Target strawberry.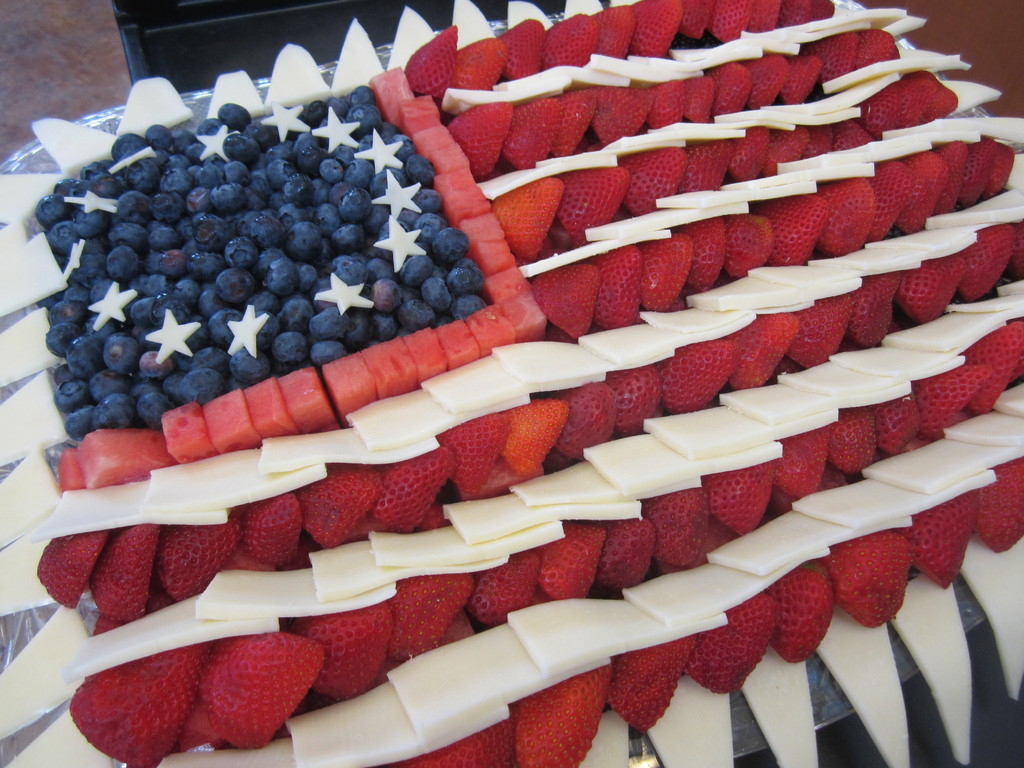
Target region: crop(534, 270, 601, 331).
